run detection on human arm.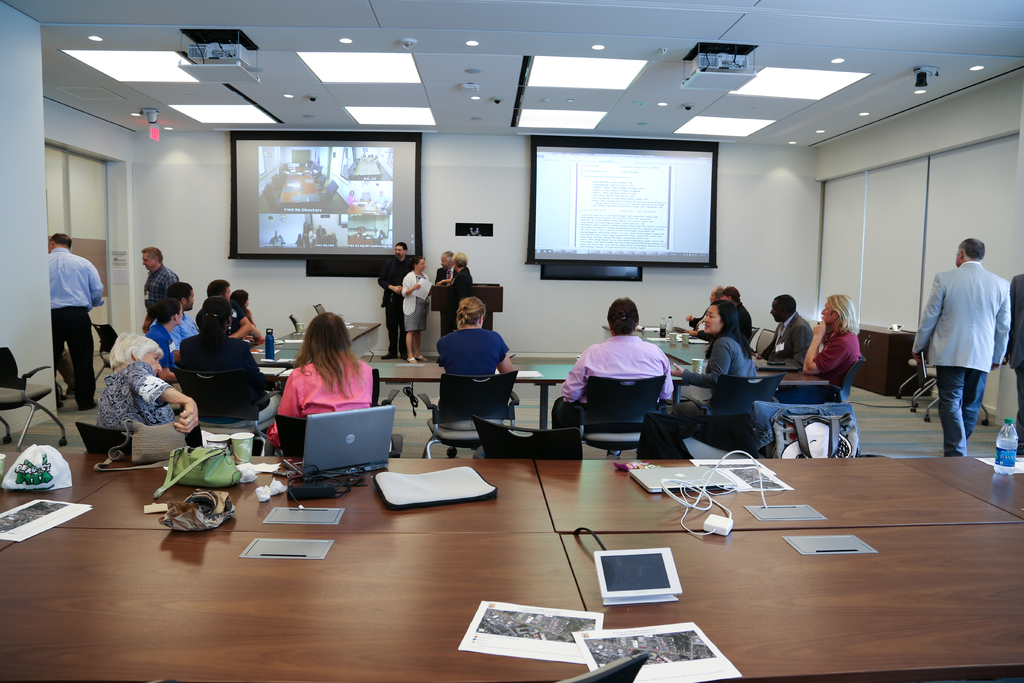
Result: (x1=803, y1=317, x2=854, y2=377).
